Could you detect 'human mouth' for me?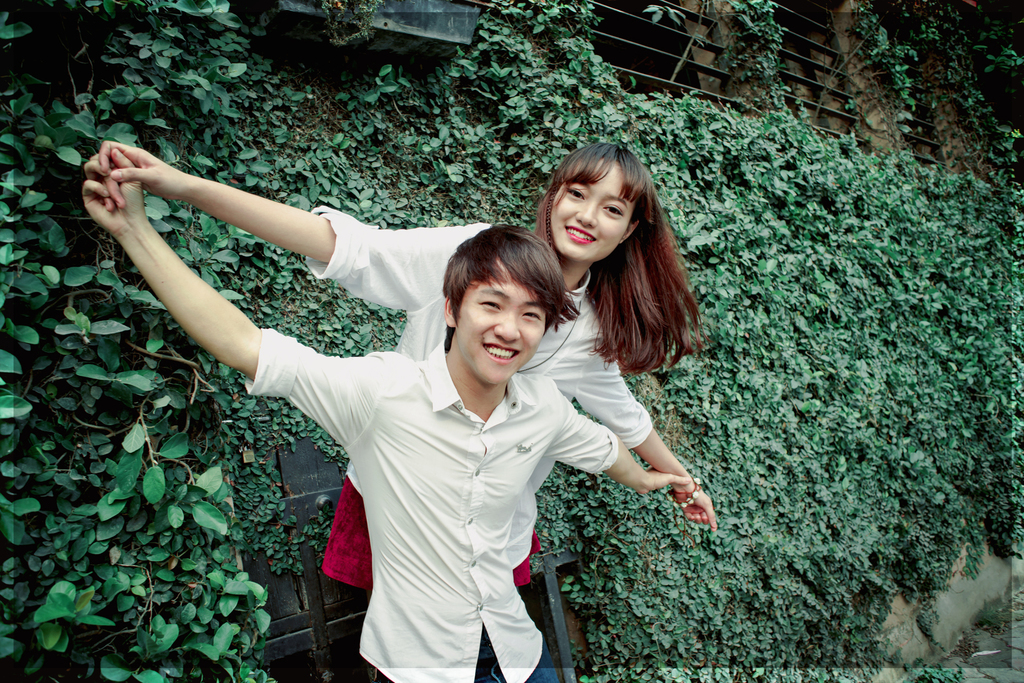
Detection result: <region>481, 343, 518, 363</region>.
